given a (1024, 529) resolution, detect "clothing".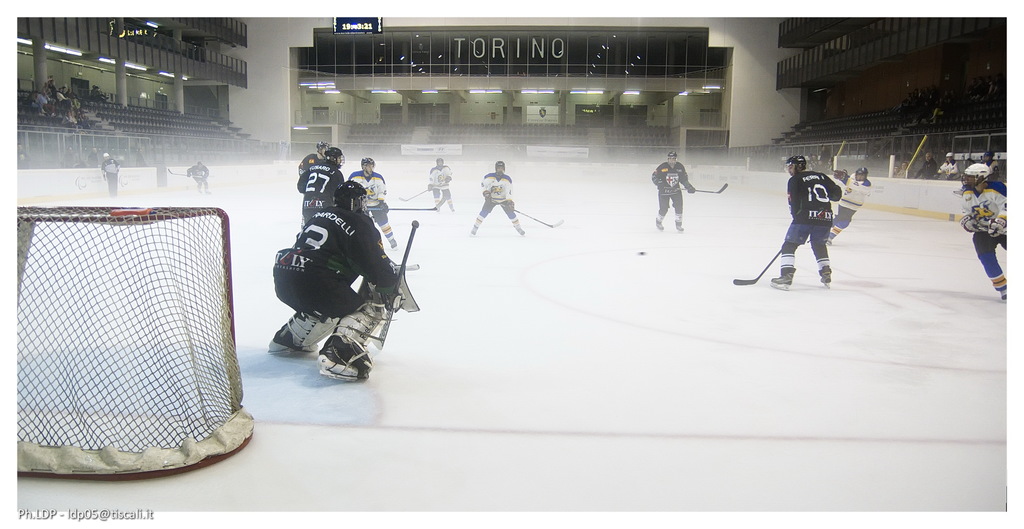
pyautogui.locateOnScreen(270, 199, 400, 357).
